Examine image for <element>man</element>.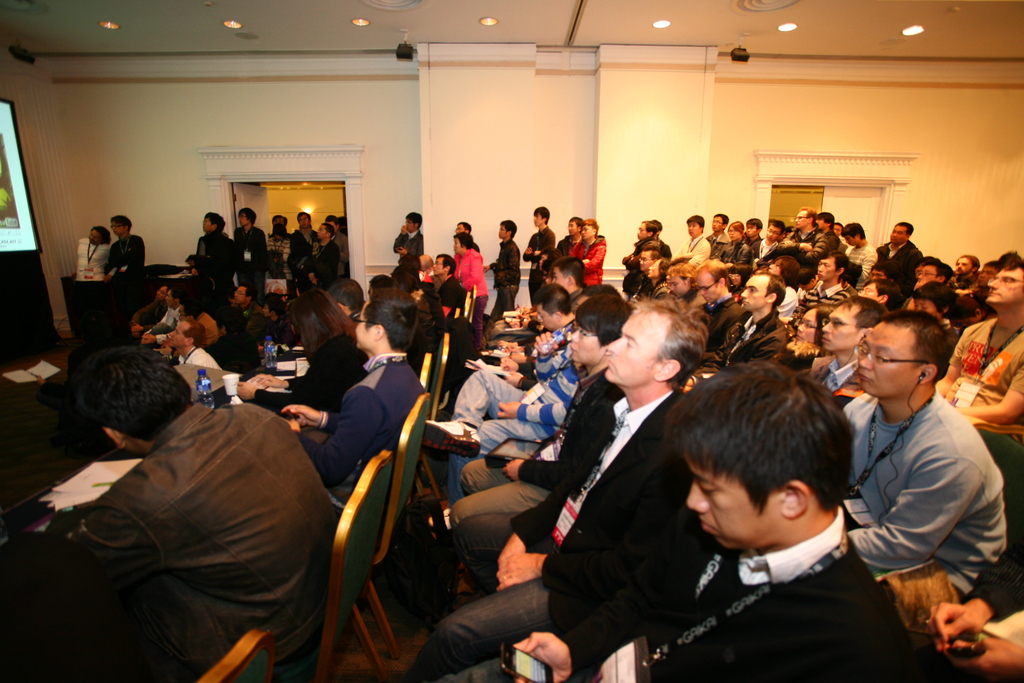
Examination result: box(287, 279, 411, 490).
